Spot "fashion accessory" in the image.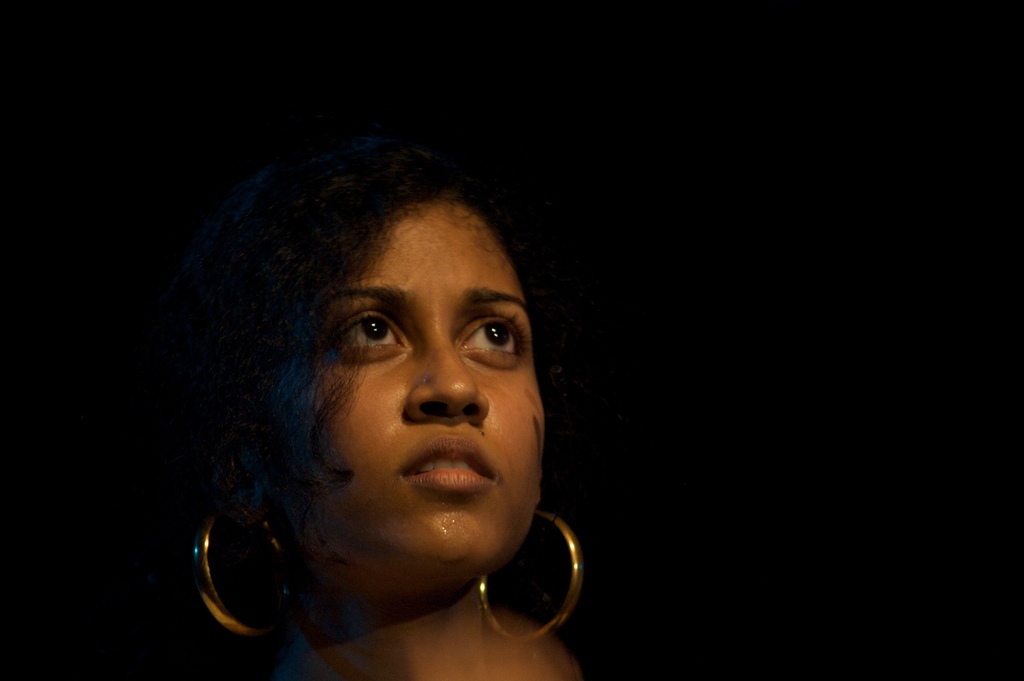
"fashion accessory" found at (x1=188, y1=503, x2=298, y2=644).
